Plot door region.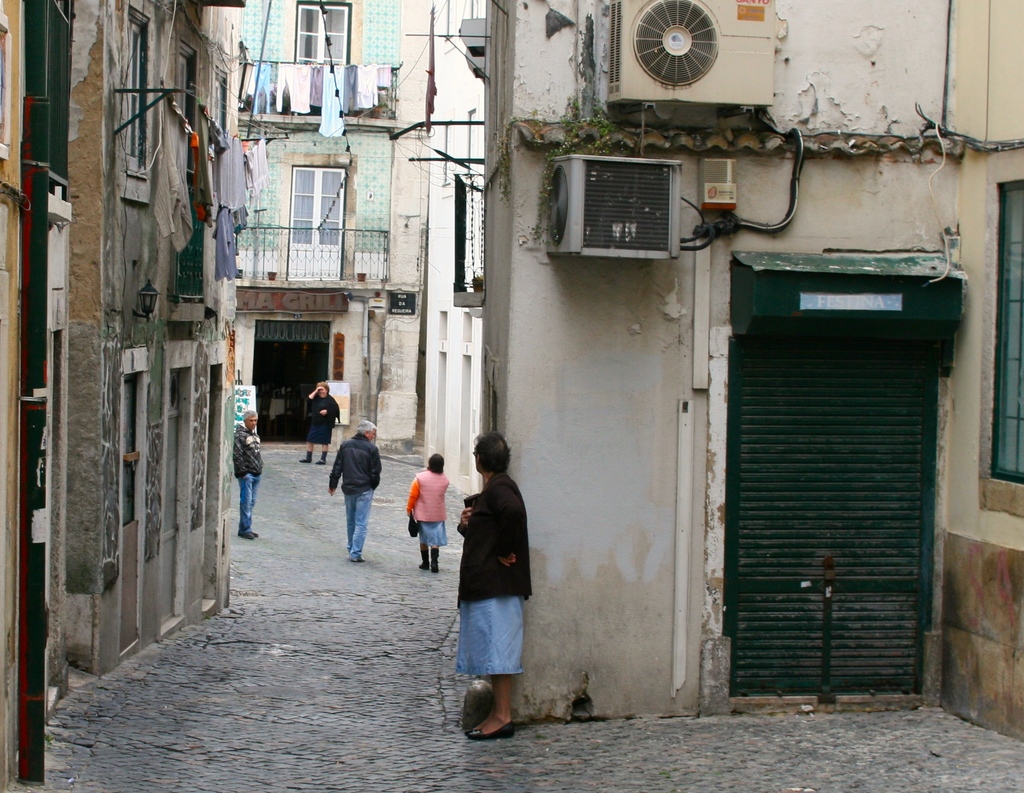
Plotted at <region>285, 167, 346, 279</region>.
